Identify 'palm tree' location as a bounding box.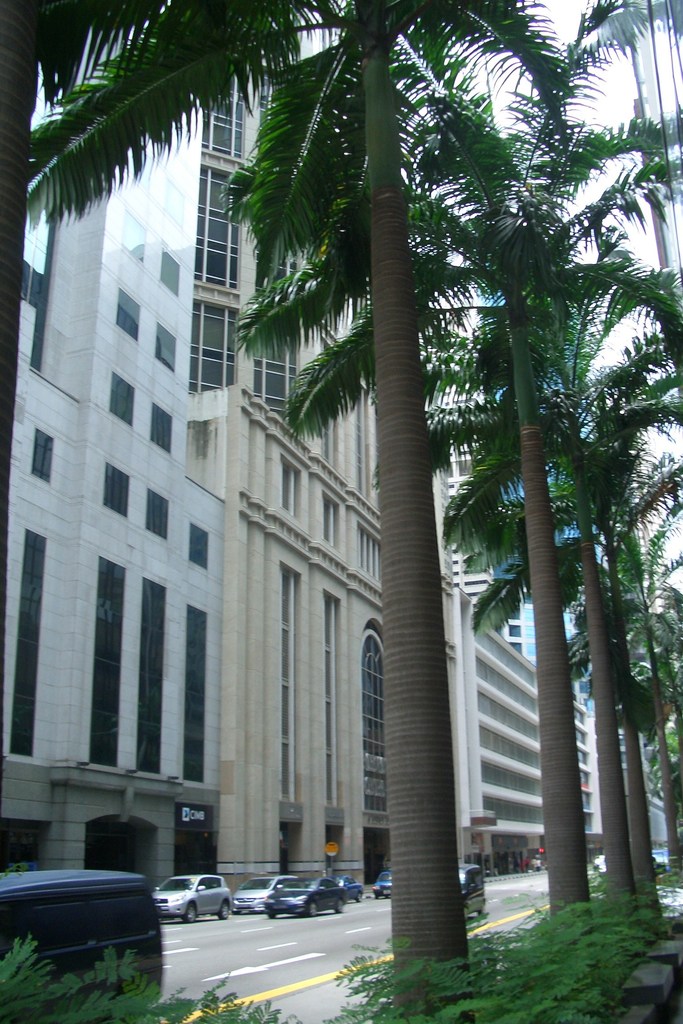
[left=473, top=342, right=641, bottom=872].
